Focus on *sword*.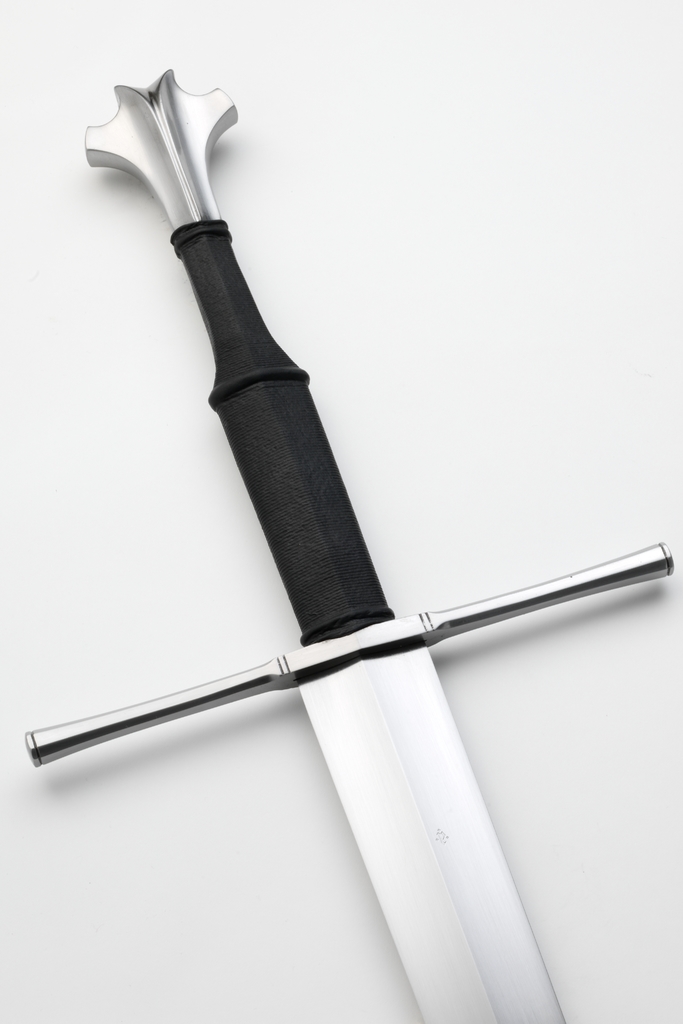
Focused at [x1=22, y1=67, x2=672, y2=1019].
